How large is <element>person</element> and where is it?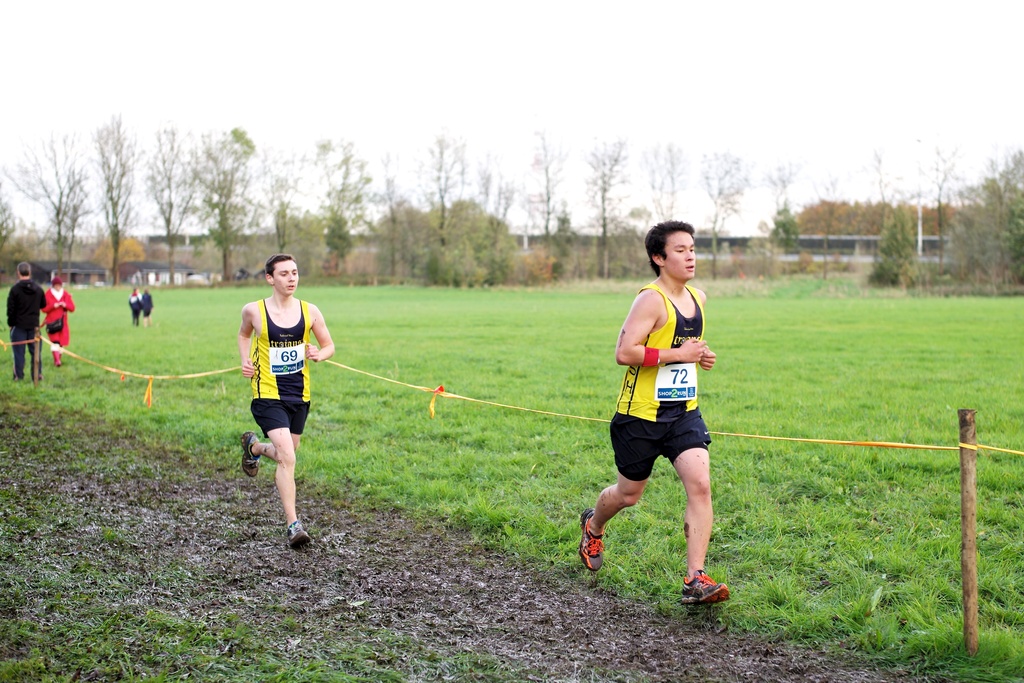
Bounding box: [4,263,49,381].
